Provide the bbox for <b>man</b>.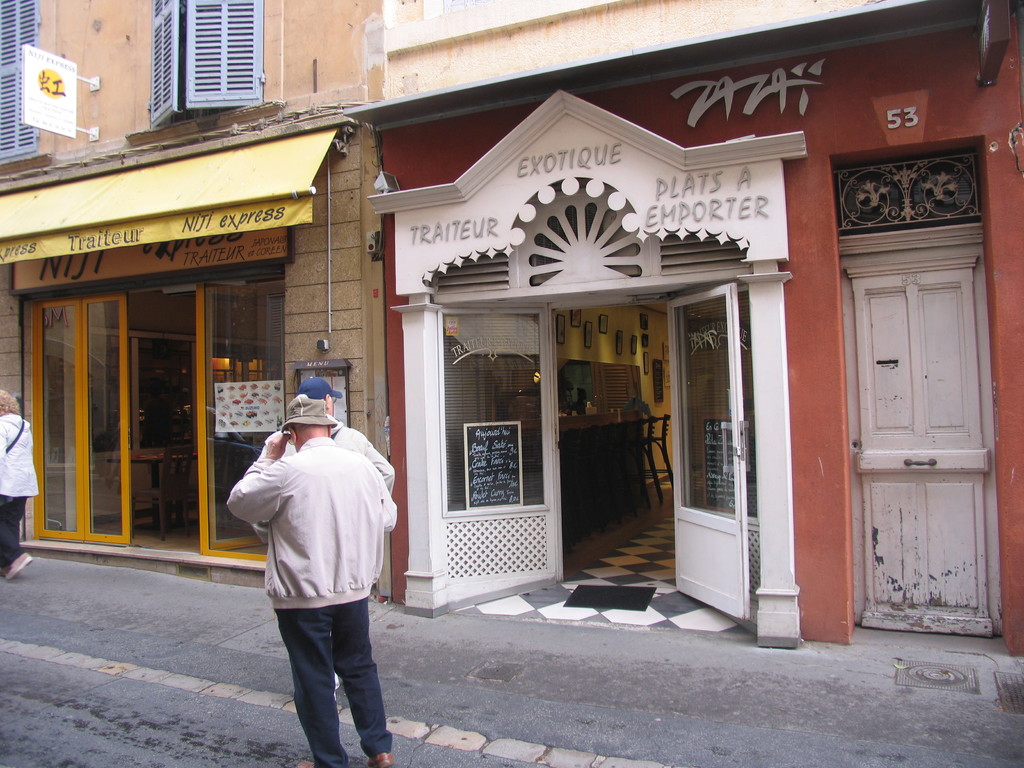
detection(259, 378, 396, 545).
